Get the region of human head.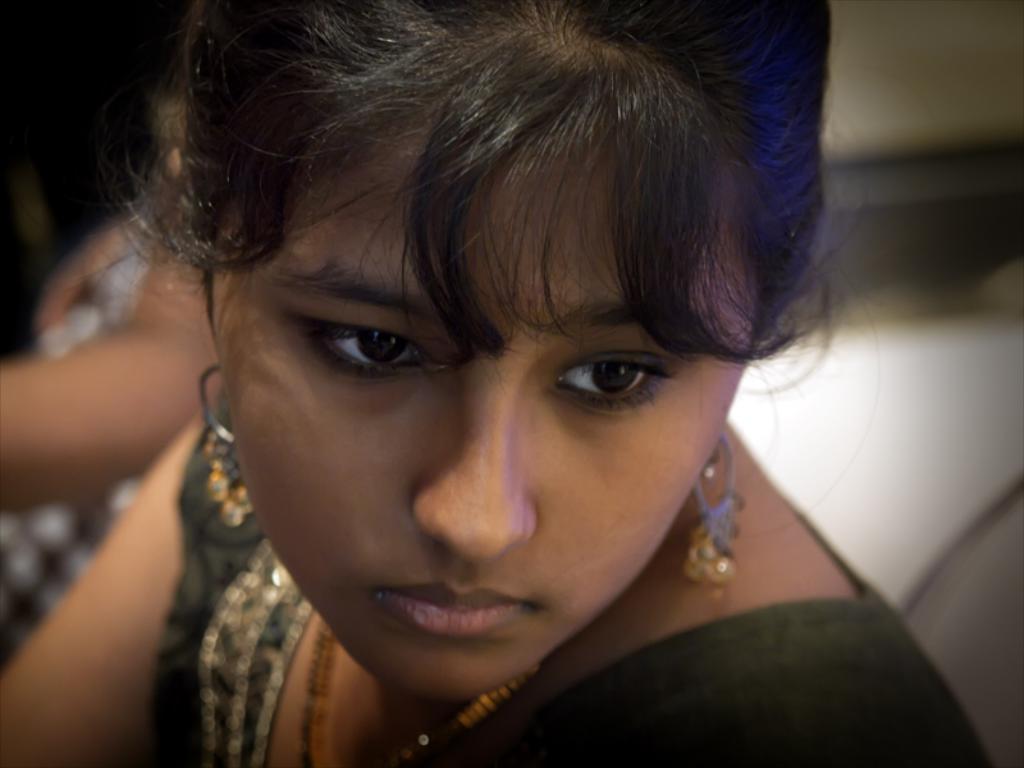
bbox=(312, 24, 818, 509).
